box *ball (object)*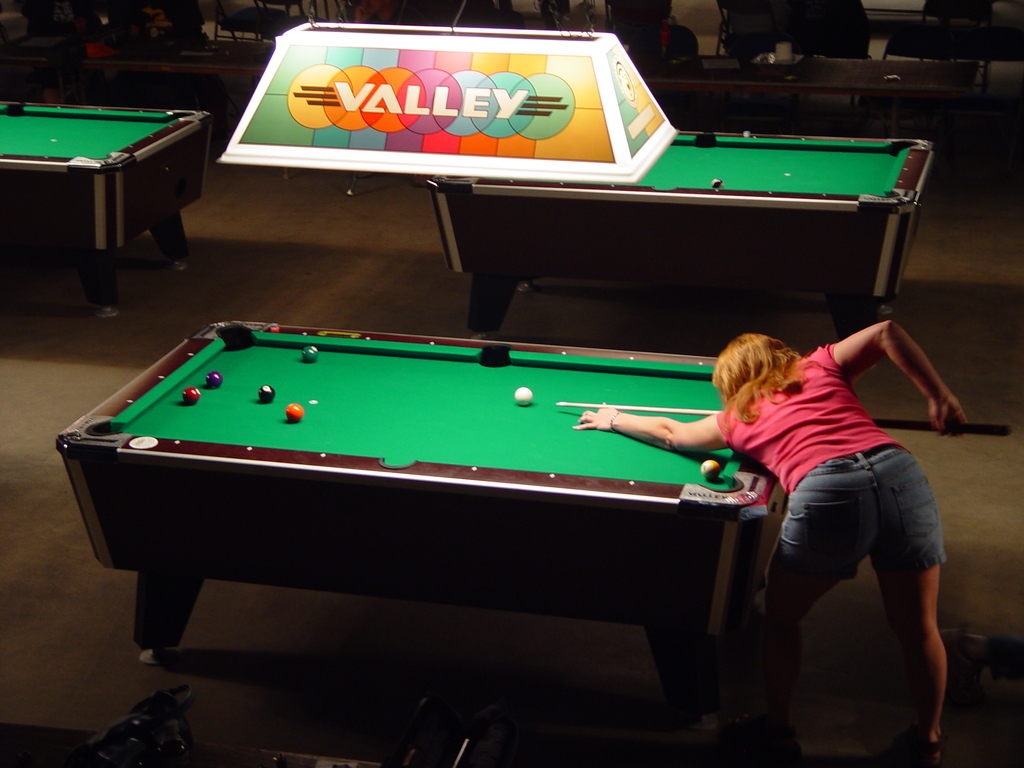
pyautogui.locateOnScreen(285, 402, 303, 420)
